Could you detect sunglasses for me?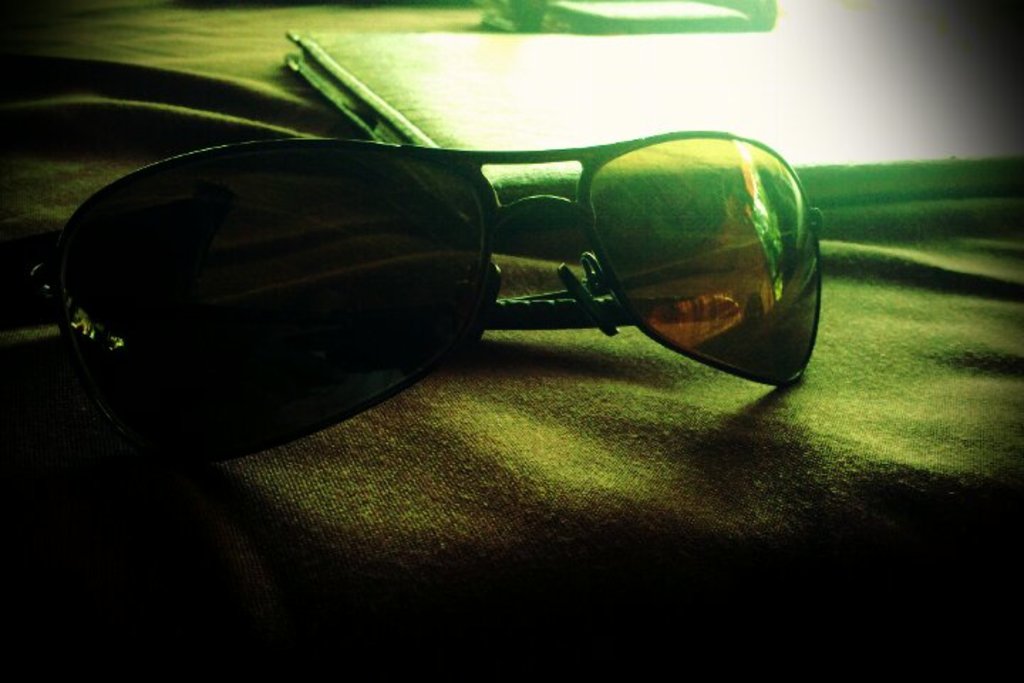
Detection result: pyautogui.locateOnScreen(24, 128, 826, 472).
